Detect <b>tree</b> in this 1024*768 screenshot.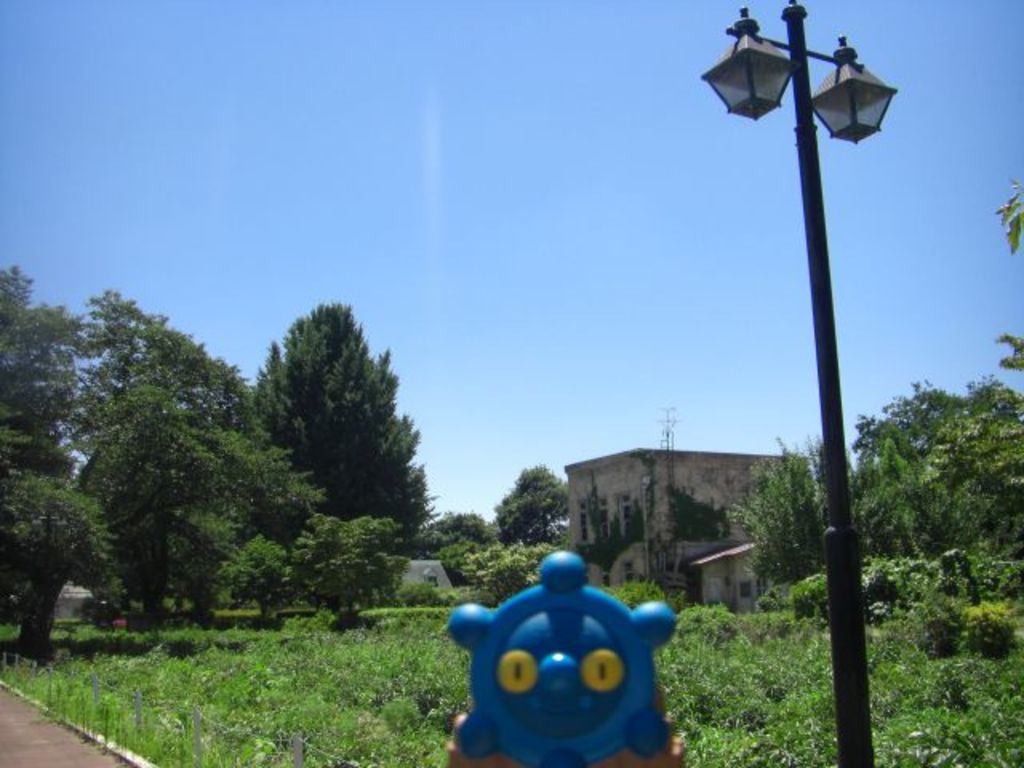
Detection: Rect(496, 462, 571, 534).
